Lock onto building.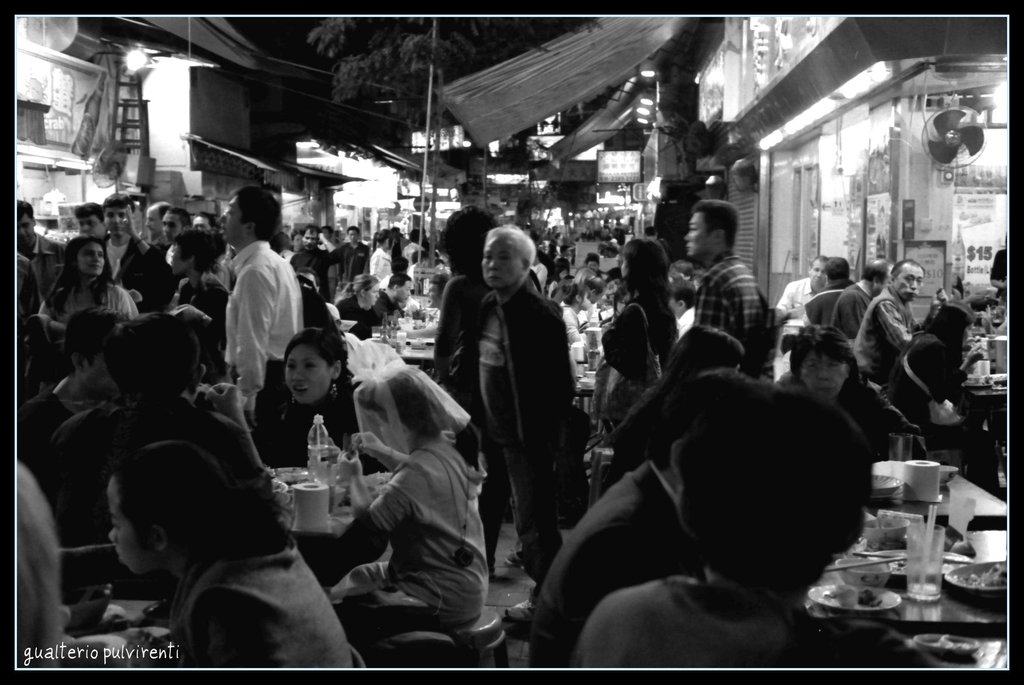
Locked: bbox(12, 19, 408, 235).
